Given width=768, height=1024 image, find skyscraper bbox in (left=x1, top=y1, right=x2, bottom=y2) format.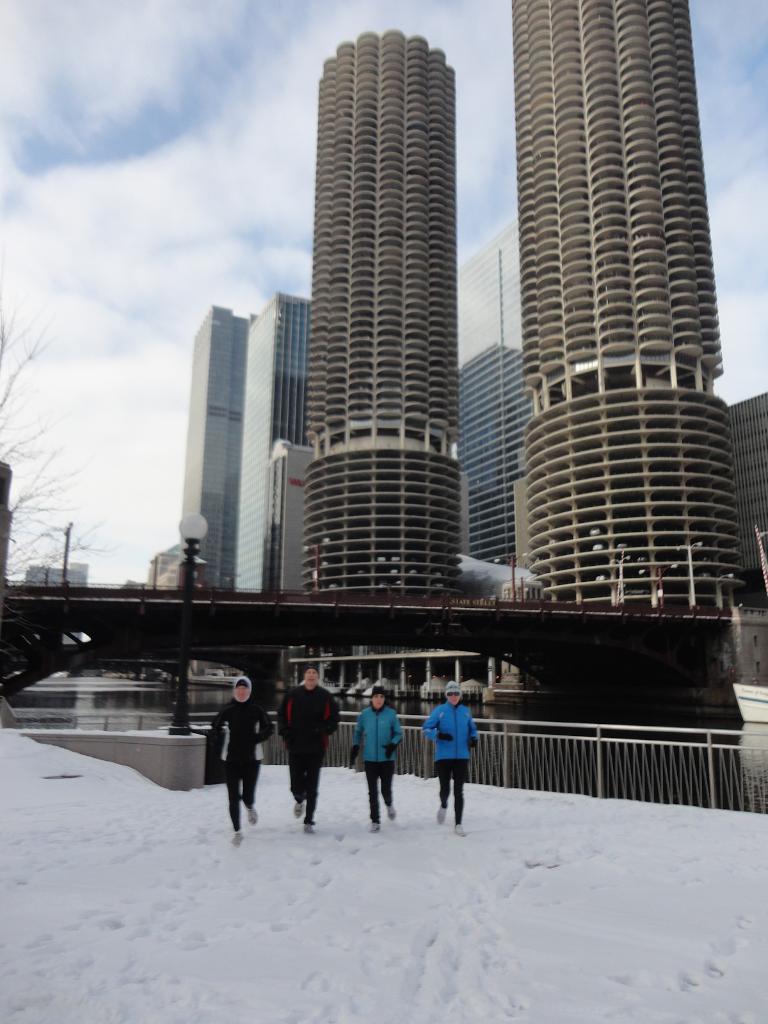
(left=171, top=305, right=251, bottom=596).
